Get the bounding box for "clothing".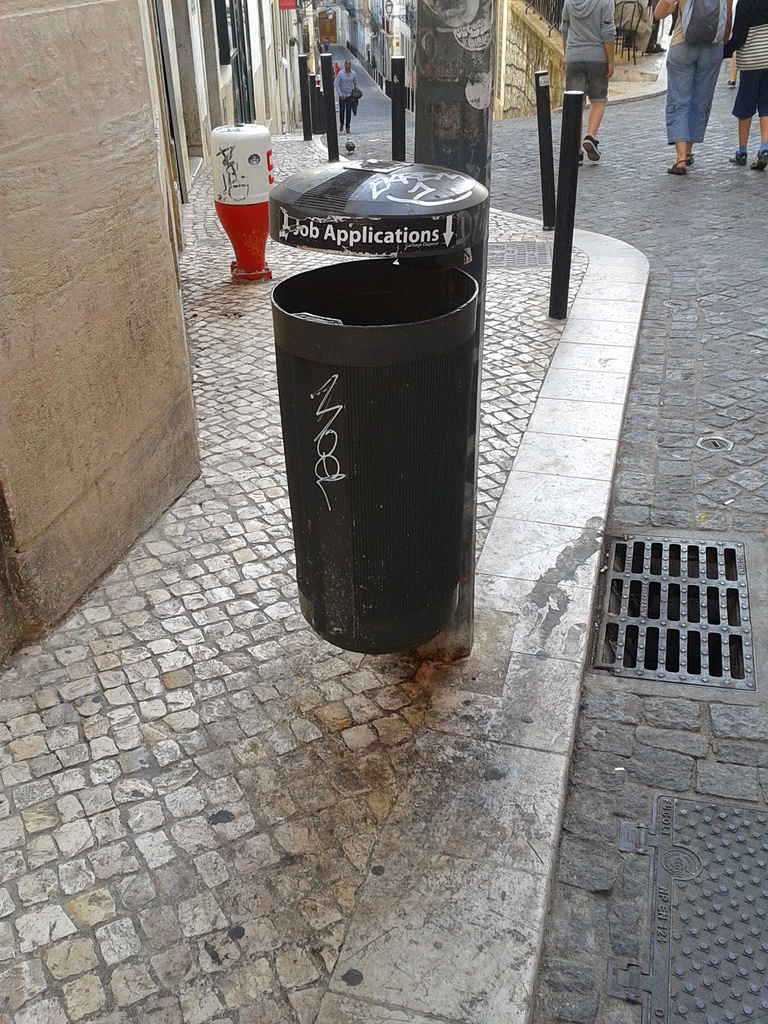
<bbox>332, 72, 367, 135</bbox>.
